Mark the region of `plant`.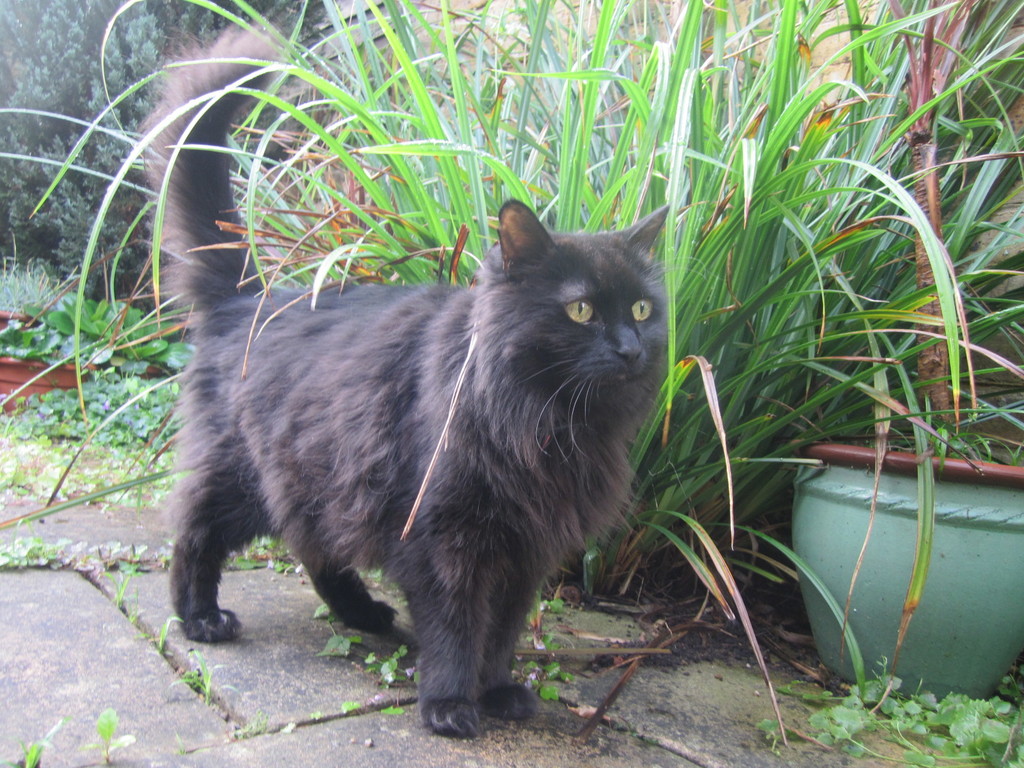
Region: 108,565,215,701.
